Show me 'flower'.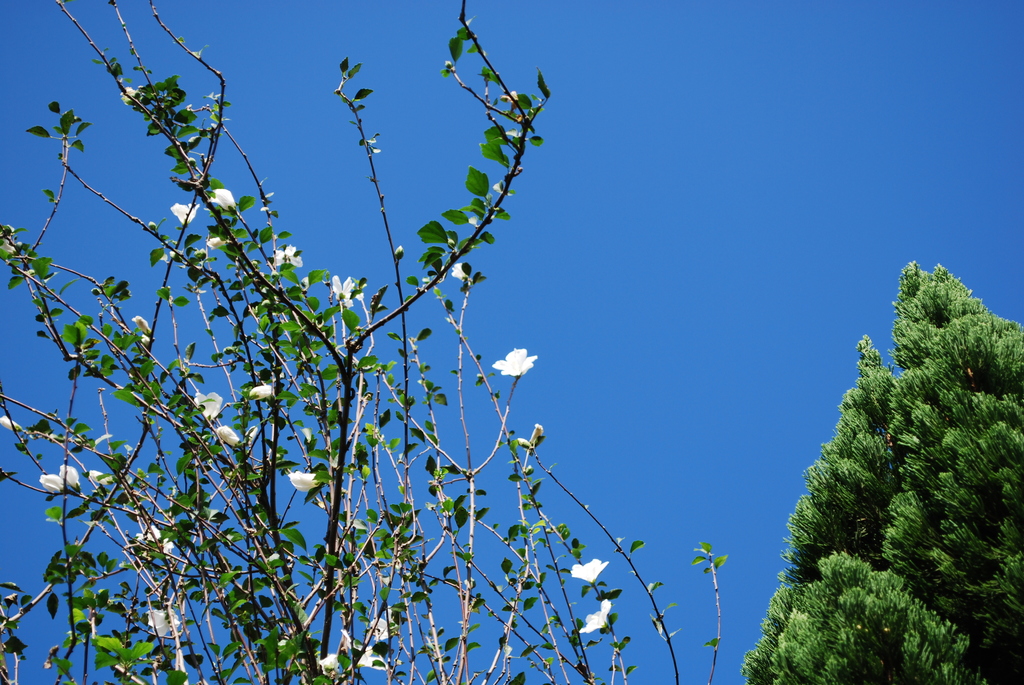
'flower' is here: 215:436:231:446.
